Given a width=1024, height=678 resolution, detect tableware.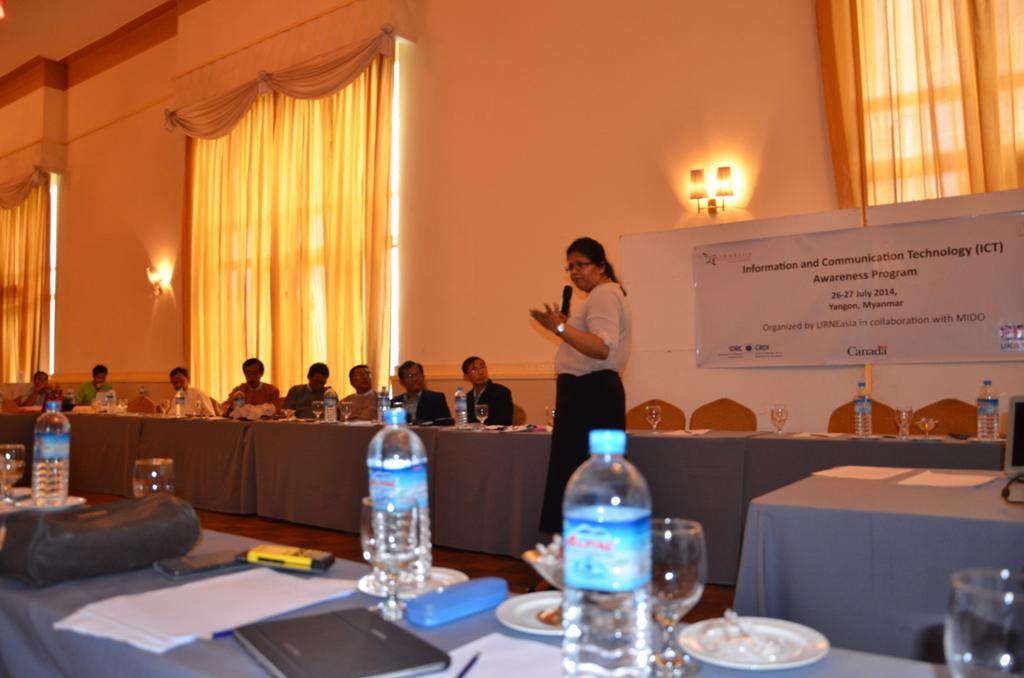
crop(645, 403, 665, 428).
